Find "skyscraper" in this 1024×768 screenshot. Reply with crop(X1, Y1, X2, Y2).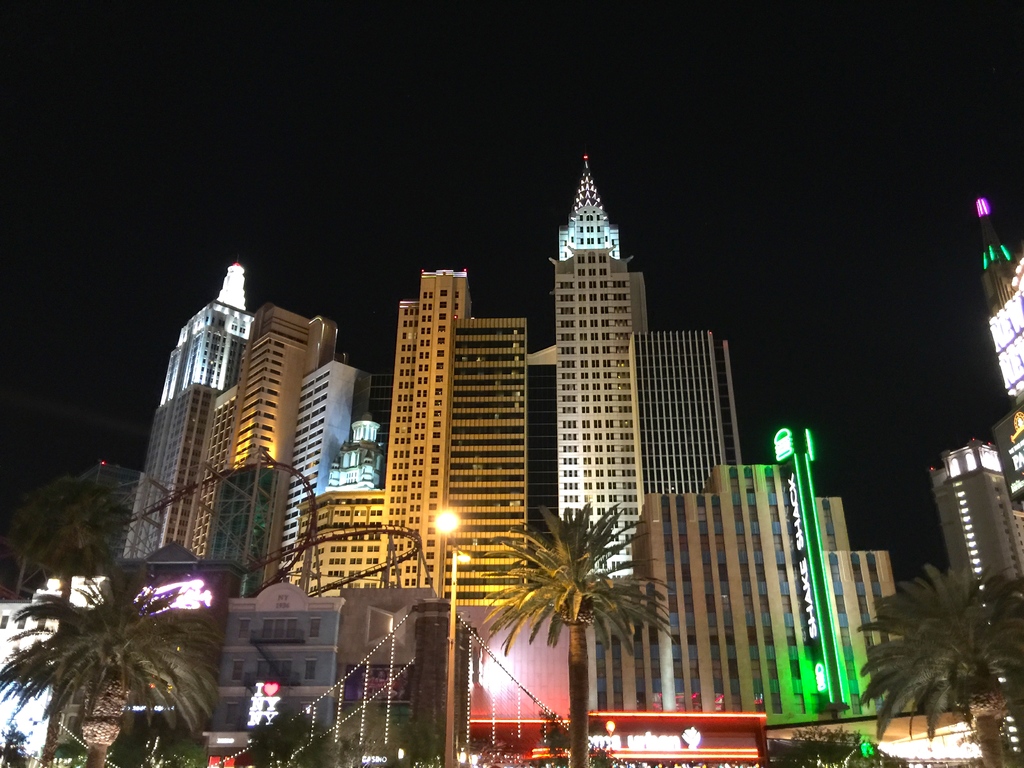
crop(111, 261, 341, 609).
